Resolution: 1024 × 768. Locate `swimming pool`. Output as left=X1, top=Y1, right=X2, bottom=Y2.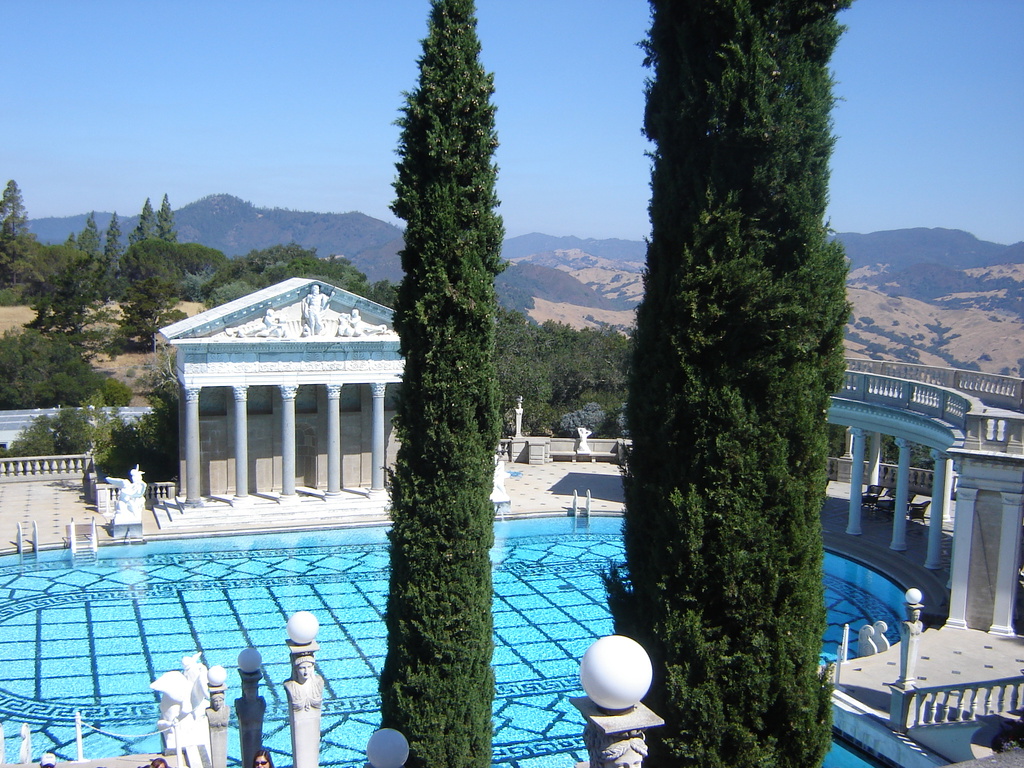
left=0, top=517, right=433, bottom=733.
